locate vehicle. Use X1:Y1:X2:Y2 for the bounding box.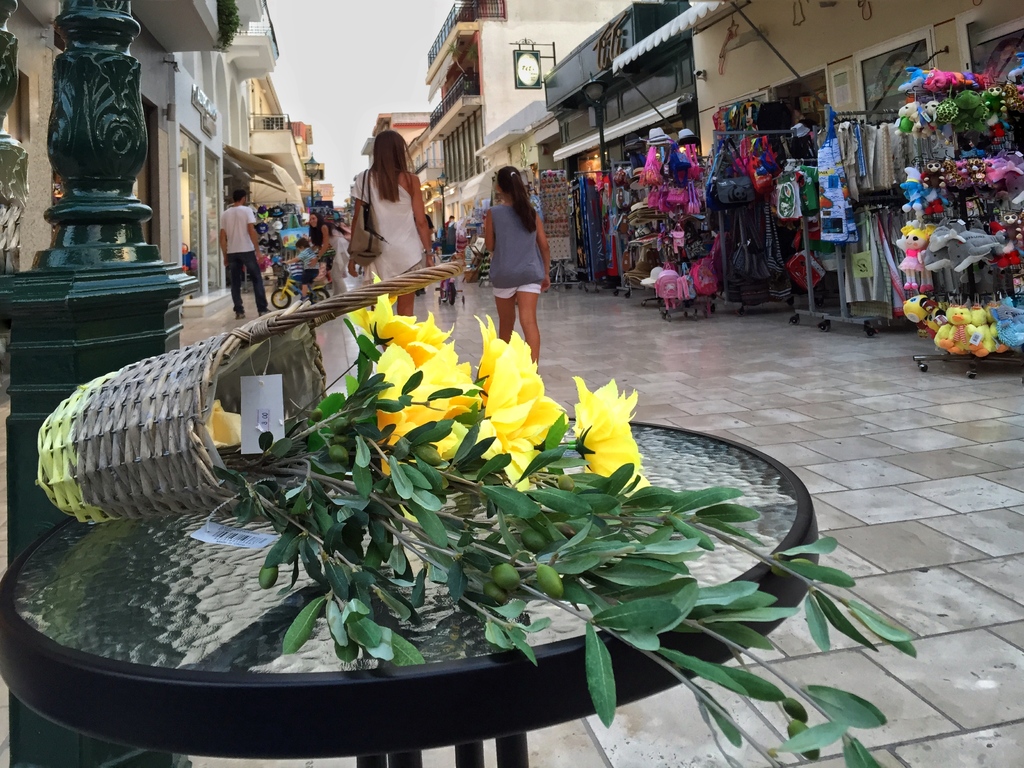
435:254:467:302.
